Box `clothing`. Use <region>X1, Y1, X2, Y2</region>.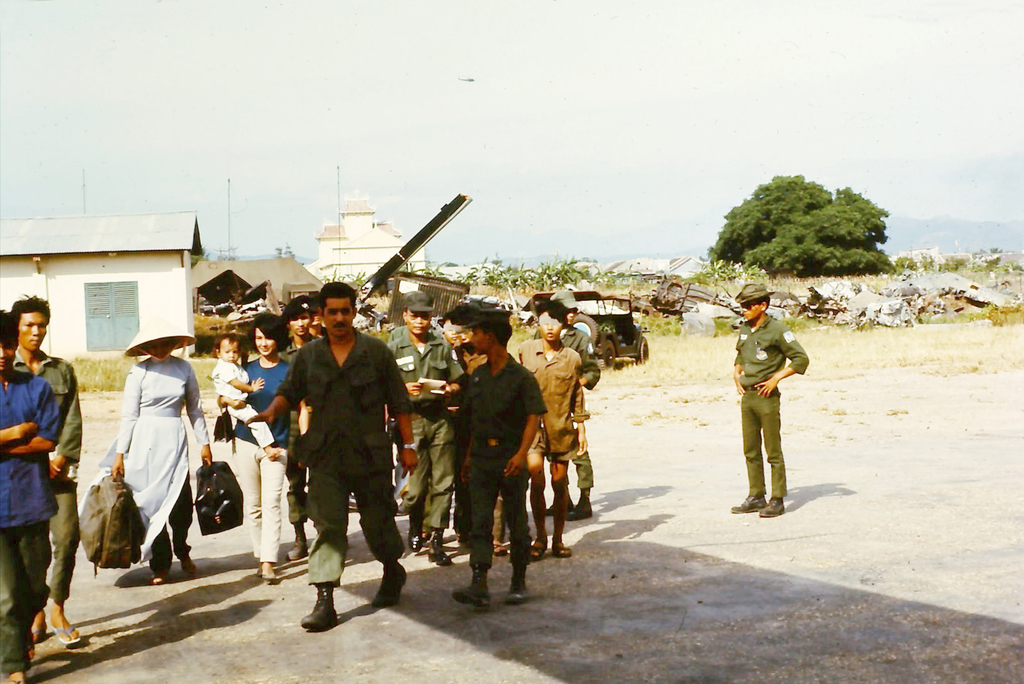
<region>731, 310, 808, 499</region>.
